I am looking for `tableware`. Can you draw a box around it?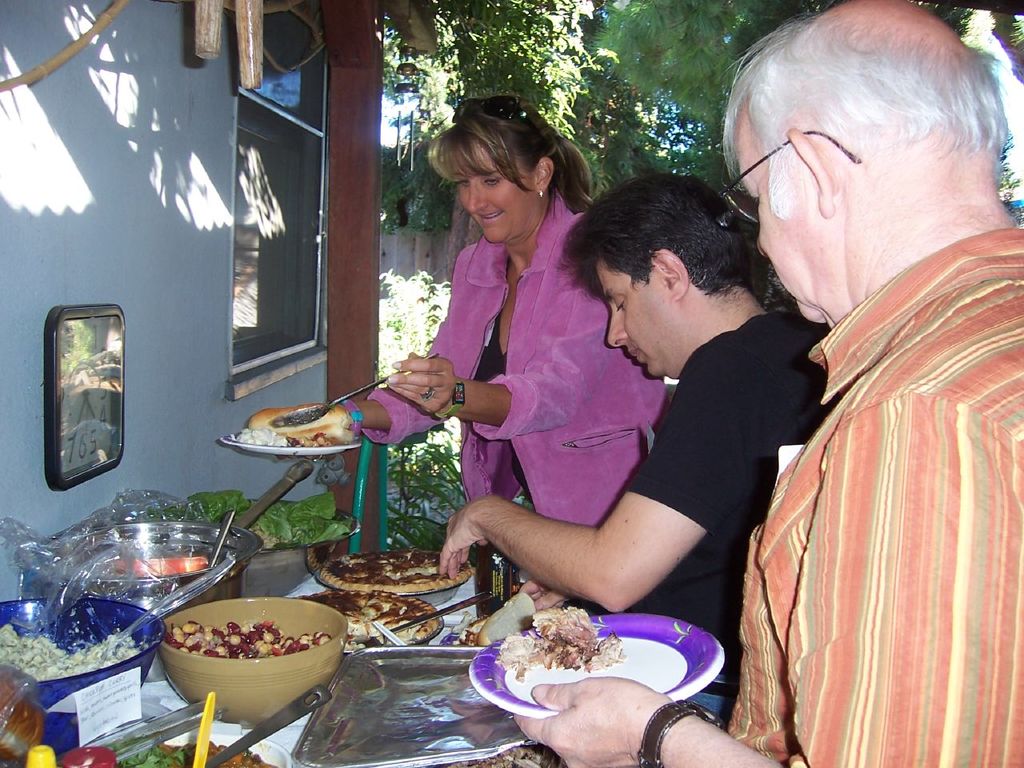
Sure, the bounding box is 158,594,350,730.
